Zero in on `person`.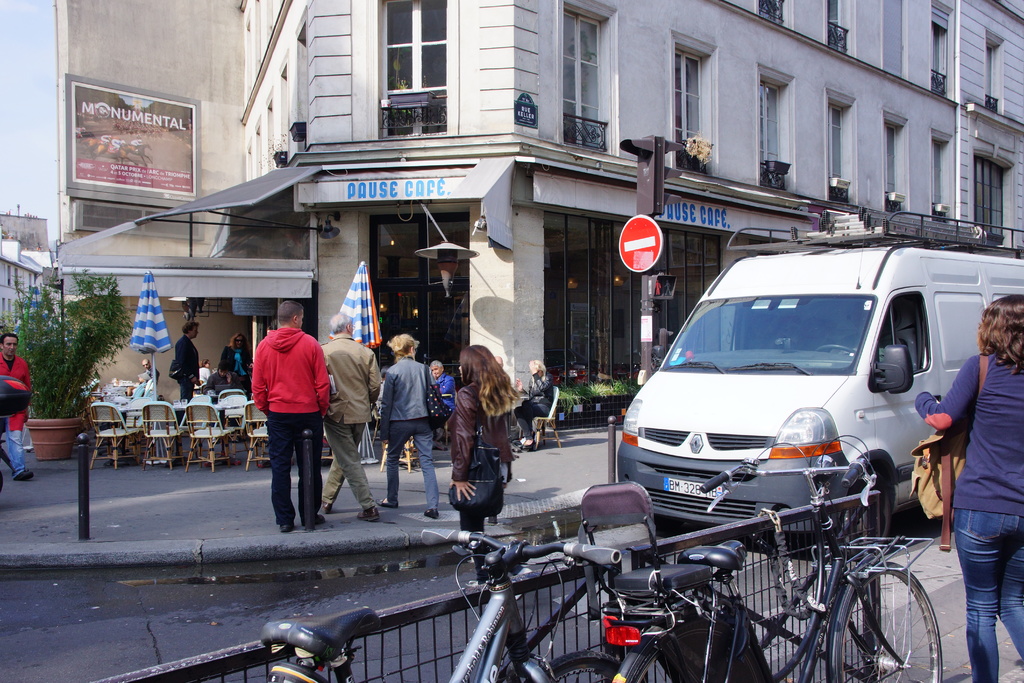
Zeroed in: x1=214 y1=336 x2=260 y2=388.
